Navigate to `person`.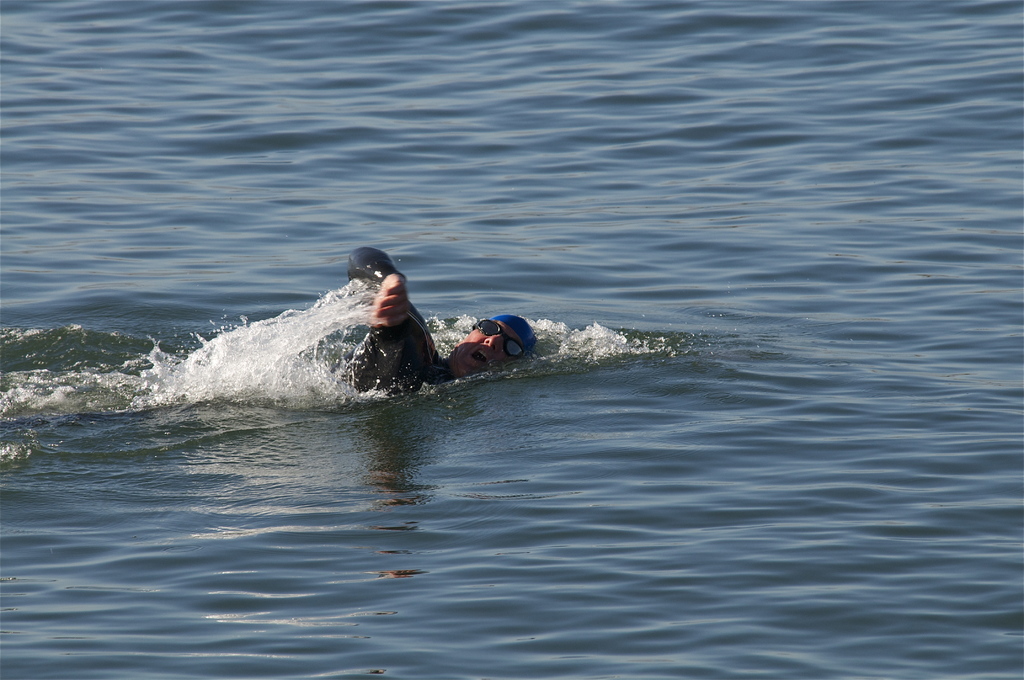
Navigation target: bbox(335, 251, 536, 396).
